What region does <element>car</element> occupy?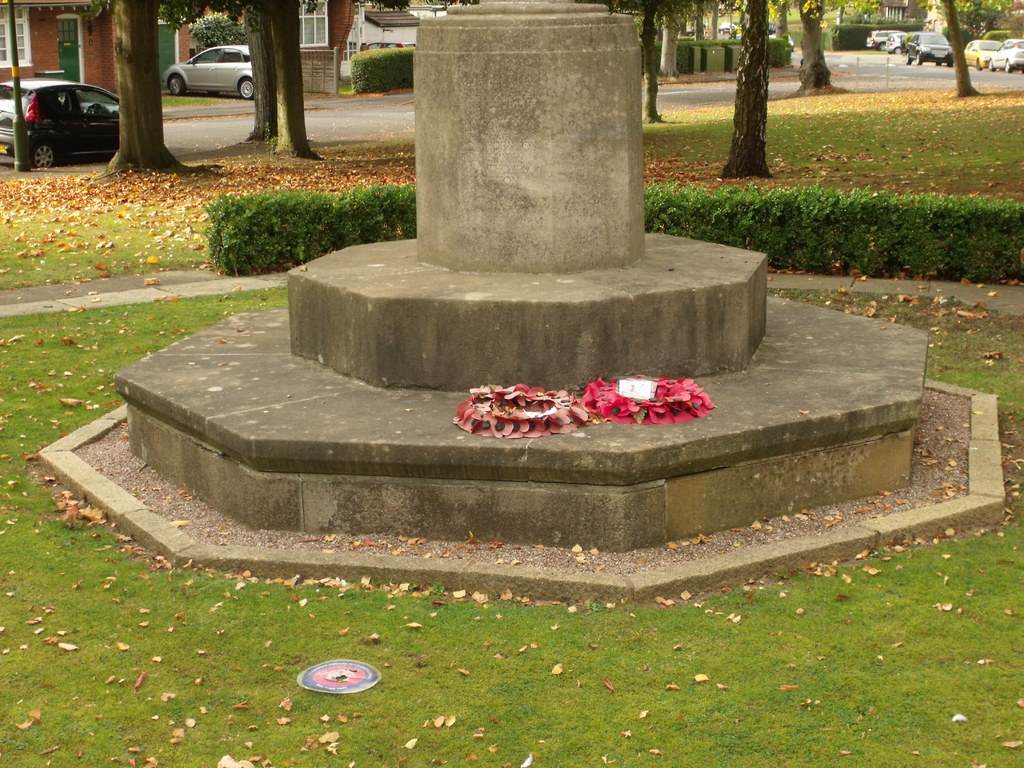
(164,44,252,100).
